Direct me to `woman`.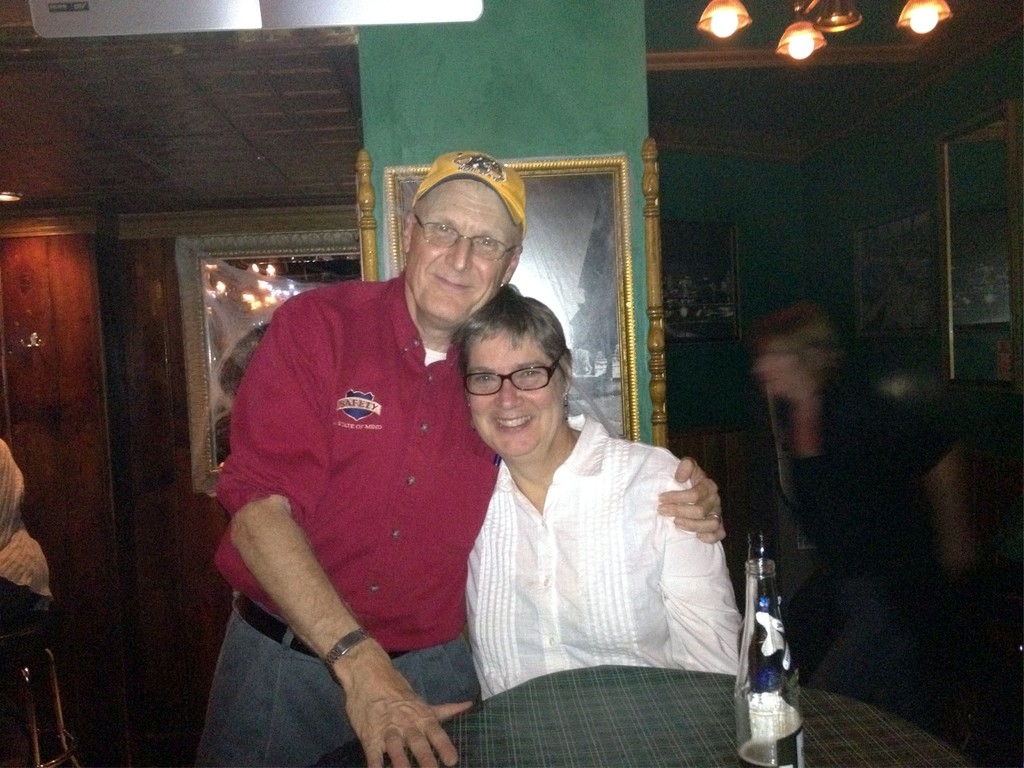
Direction: (748,300,986,686).
